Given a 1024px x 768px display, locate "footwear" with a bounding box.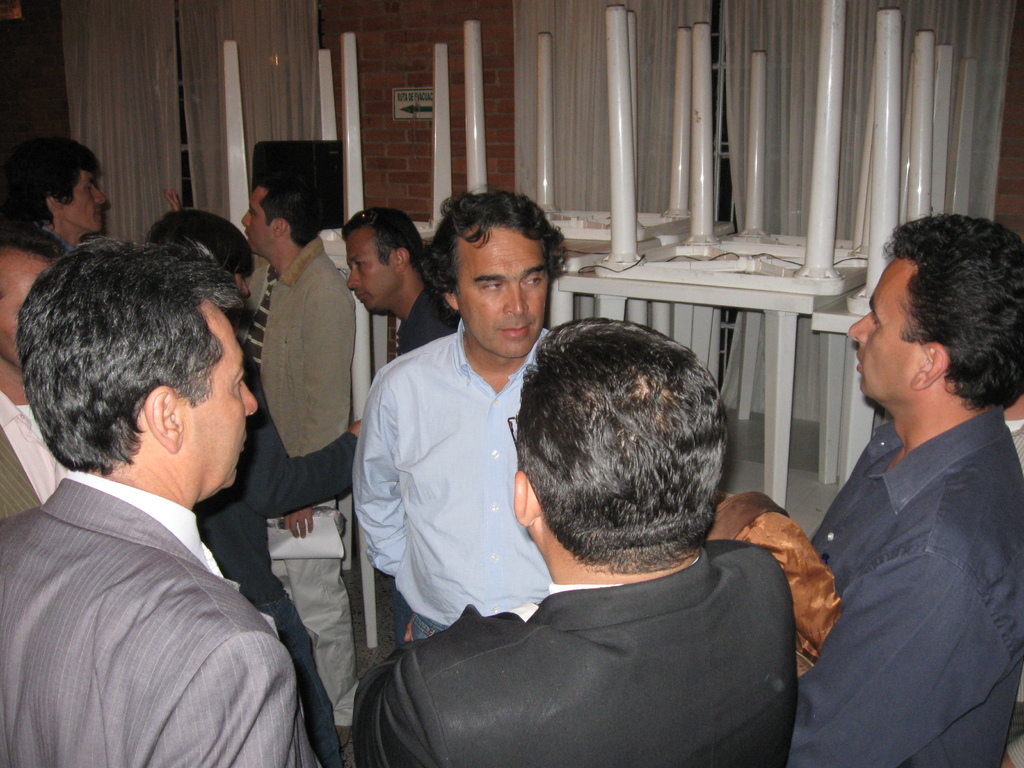
Located: pyautogui.locateOnScreen(330, 723, 351, 749).
